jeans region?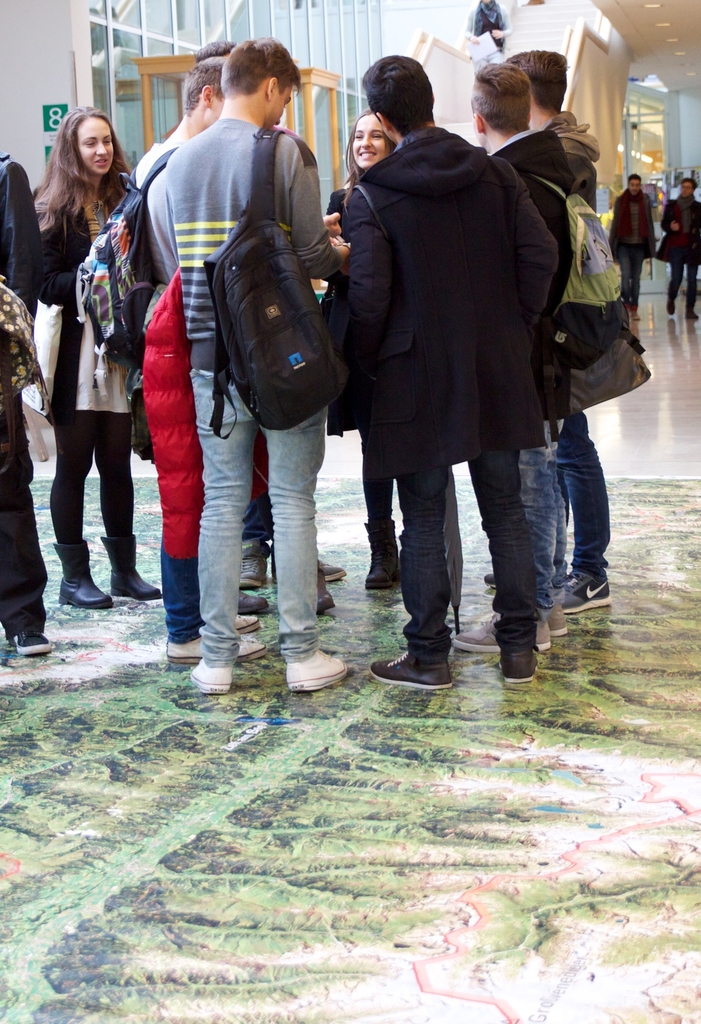
pyautogui.locateOnScreen(662, 259, 693, 313)
